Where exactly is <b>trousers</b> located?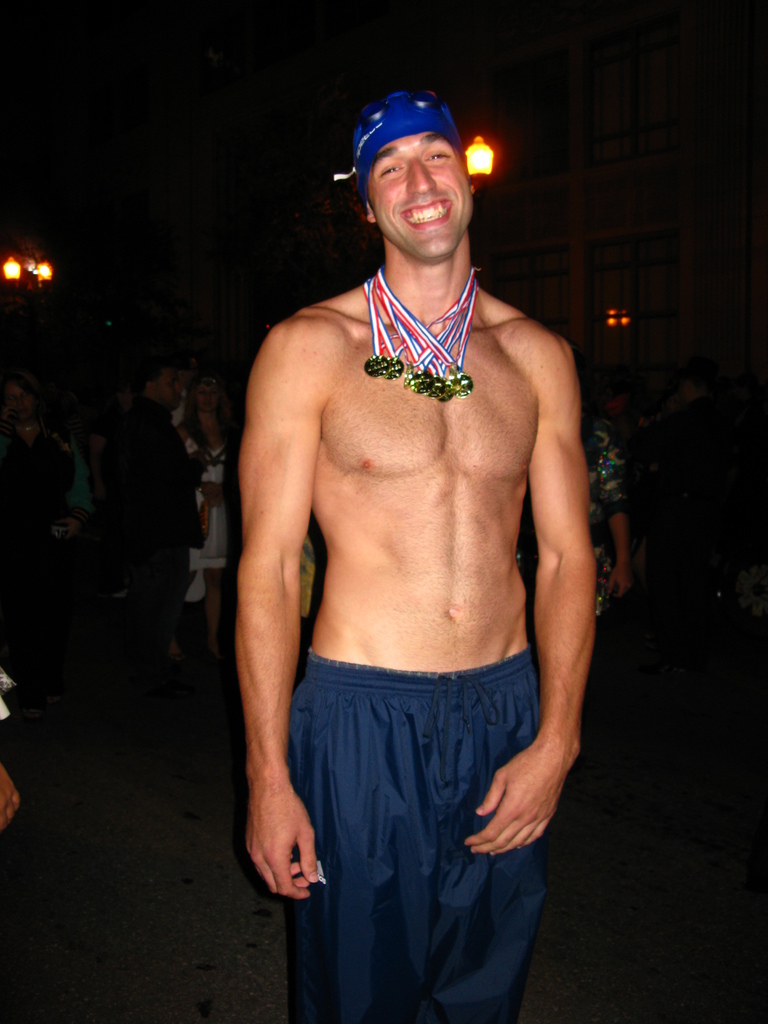
Its bounding box is <bbox>276, 615, 545, 1011</bbox>.
